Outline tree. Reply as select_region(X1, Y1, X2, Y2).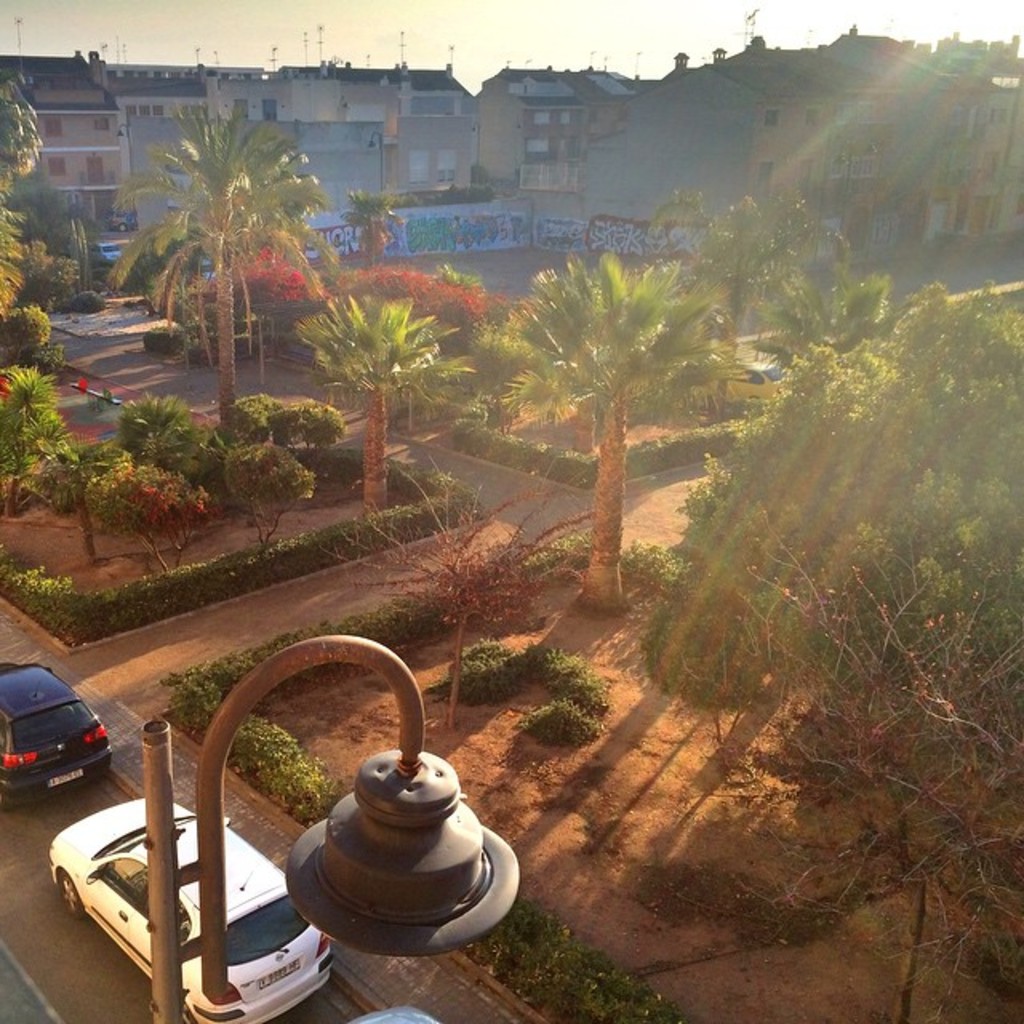
select_region(294, 293, 461, 507).
